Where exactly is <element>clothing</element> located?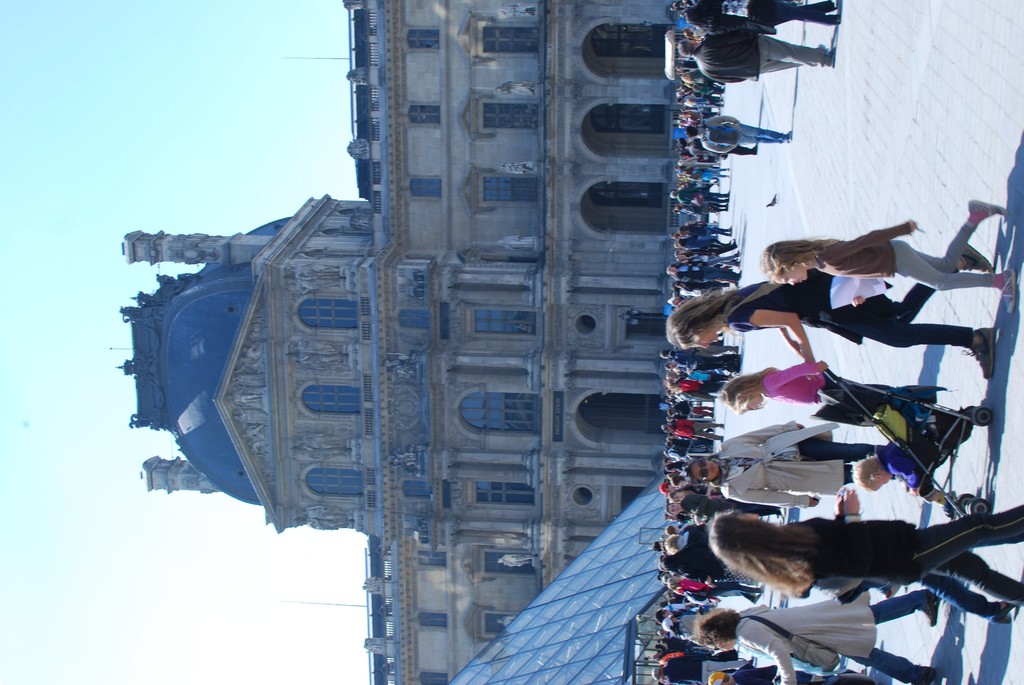
Its bounding box is [742, 585, 931, 681].
